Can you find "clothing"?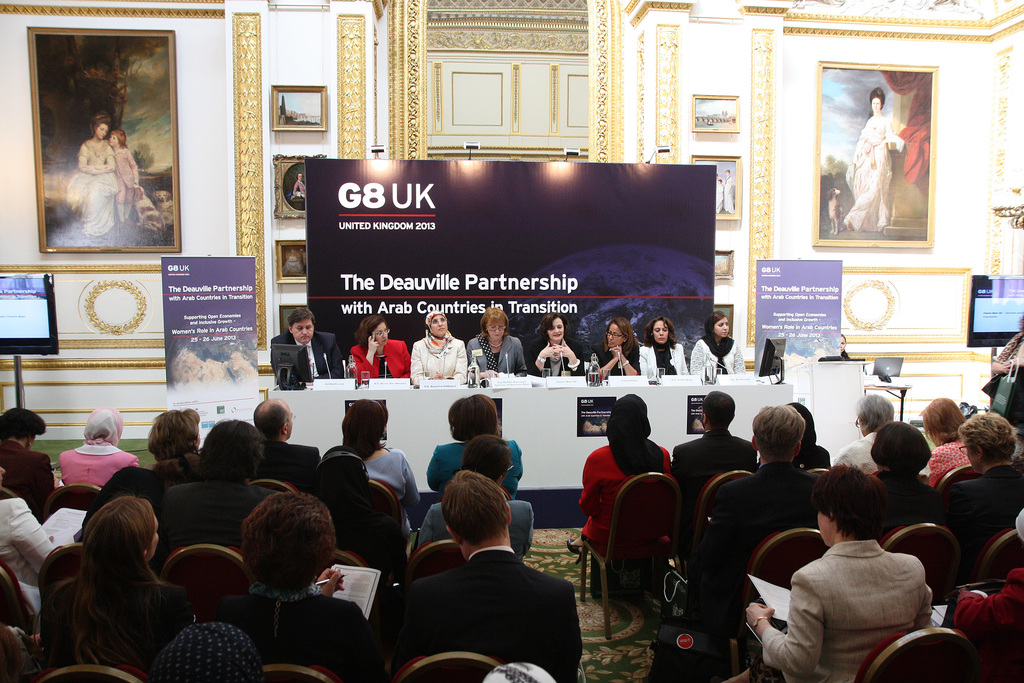
Yes, bounding box: box=[346, 340, 408, 375].
